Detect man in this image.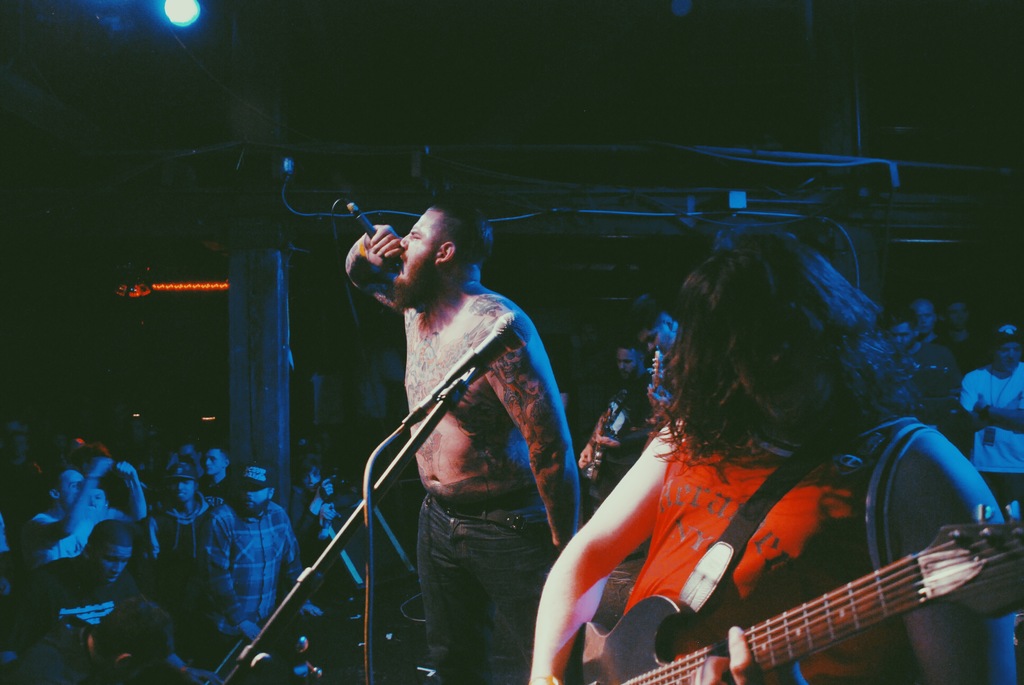
Detection: 530,240,1018,684.
